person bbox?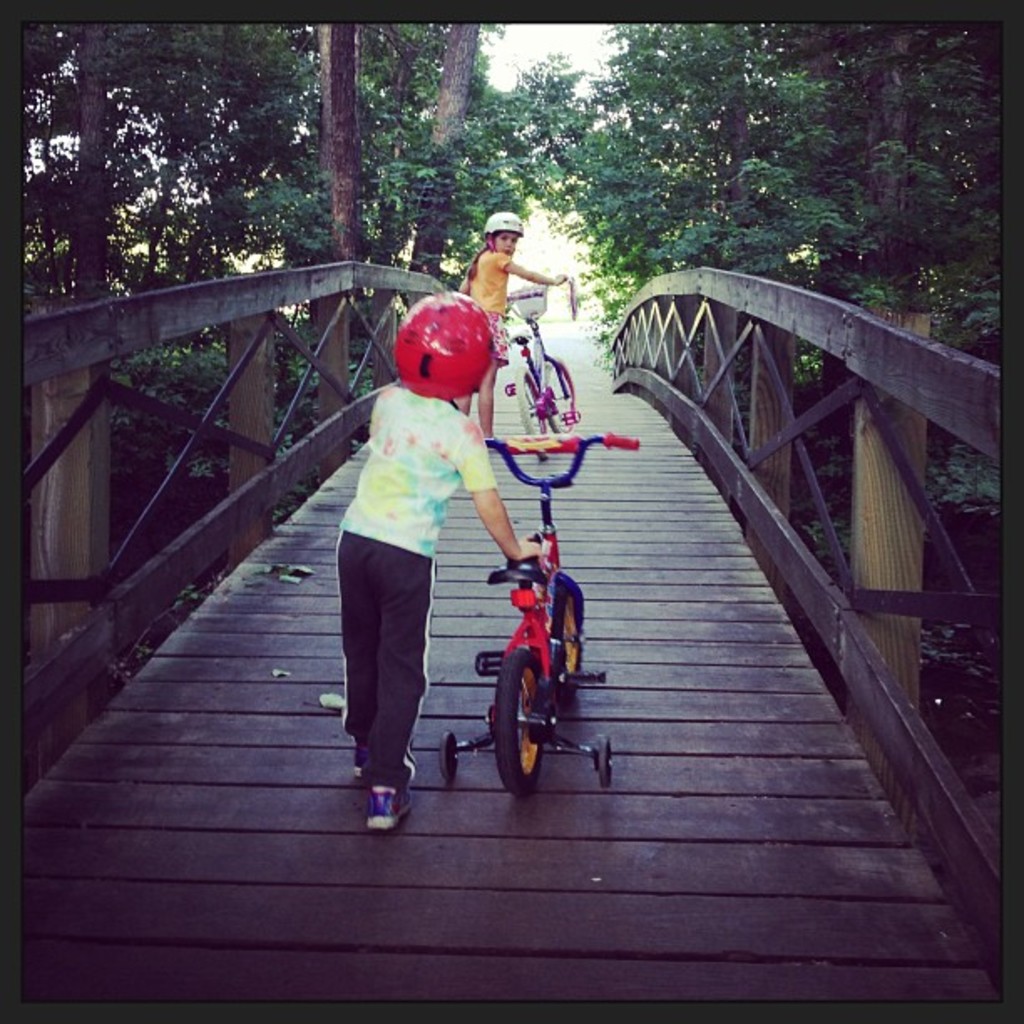
detection(458, 204, 557, 437)
